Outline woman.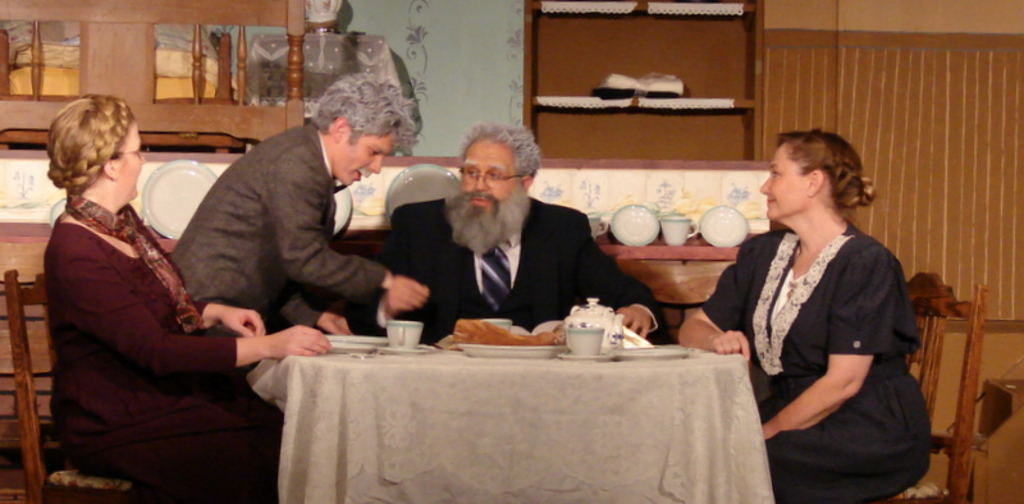
Outline: (left=709, top=123, right=924, bottom=495).
